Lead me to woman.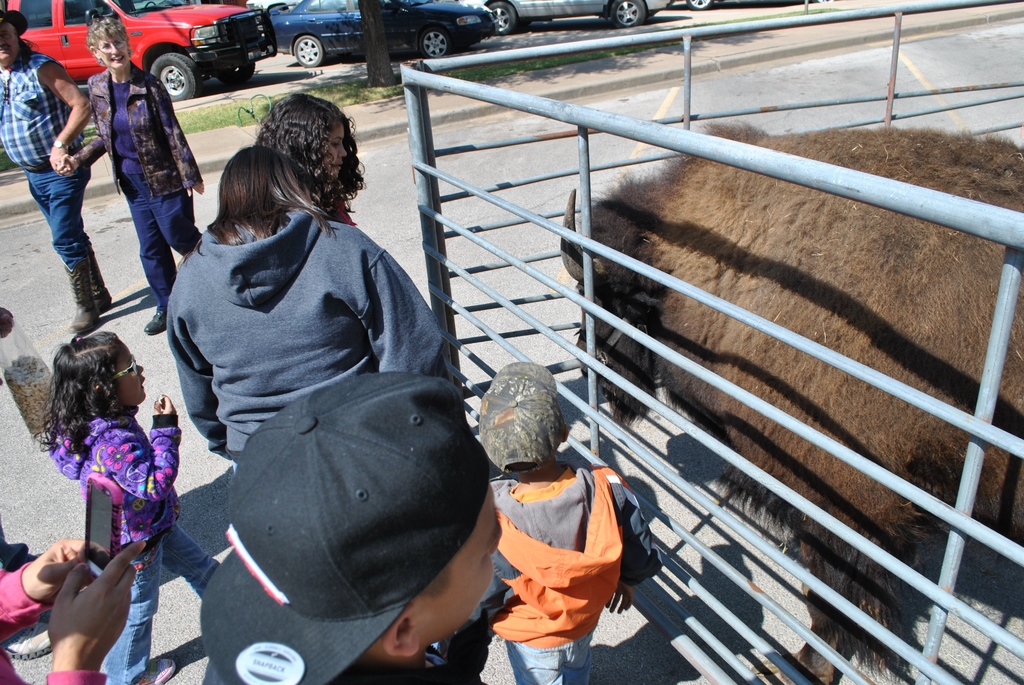
Lead to [left=74, top=20, right=195, bottom=325].
